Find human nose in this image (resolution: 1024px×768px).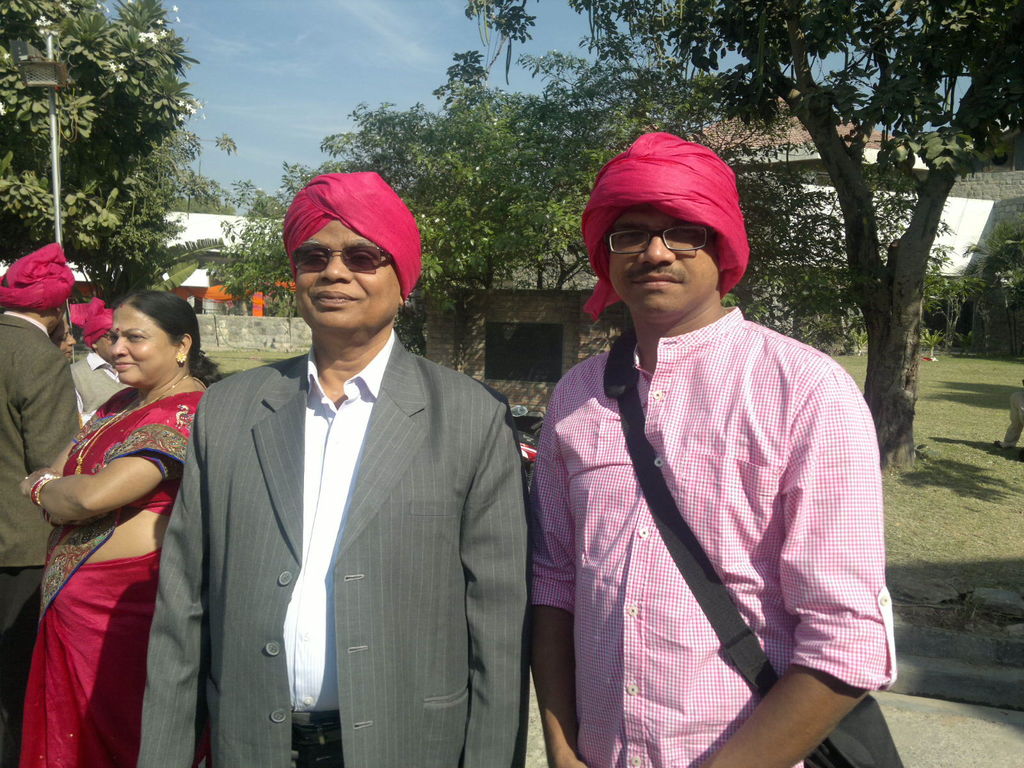
locate(68, 335, 76, 344).
